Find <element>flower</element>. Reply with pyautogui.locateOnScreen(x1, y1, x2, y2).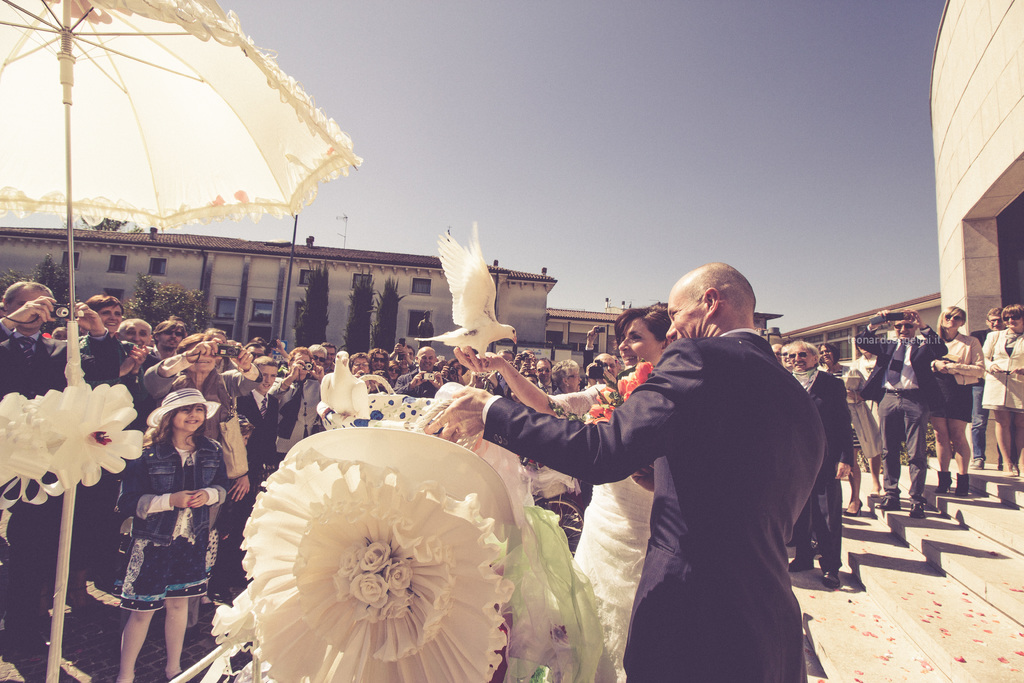
pyautogui.locateOnScreen(24, 375, 134, 516).
